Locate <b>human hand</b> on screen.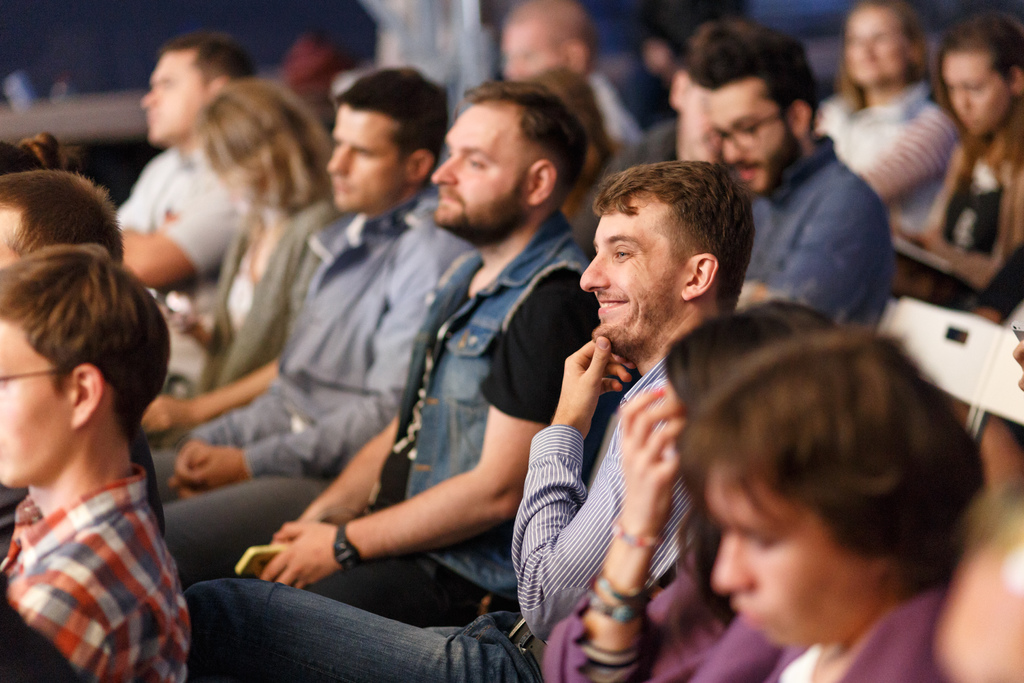
On screen at select_region(258, 519, 343, 588).
